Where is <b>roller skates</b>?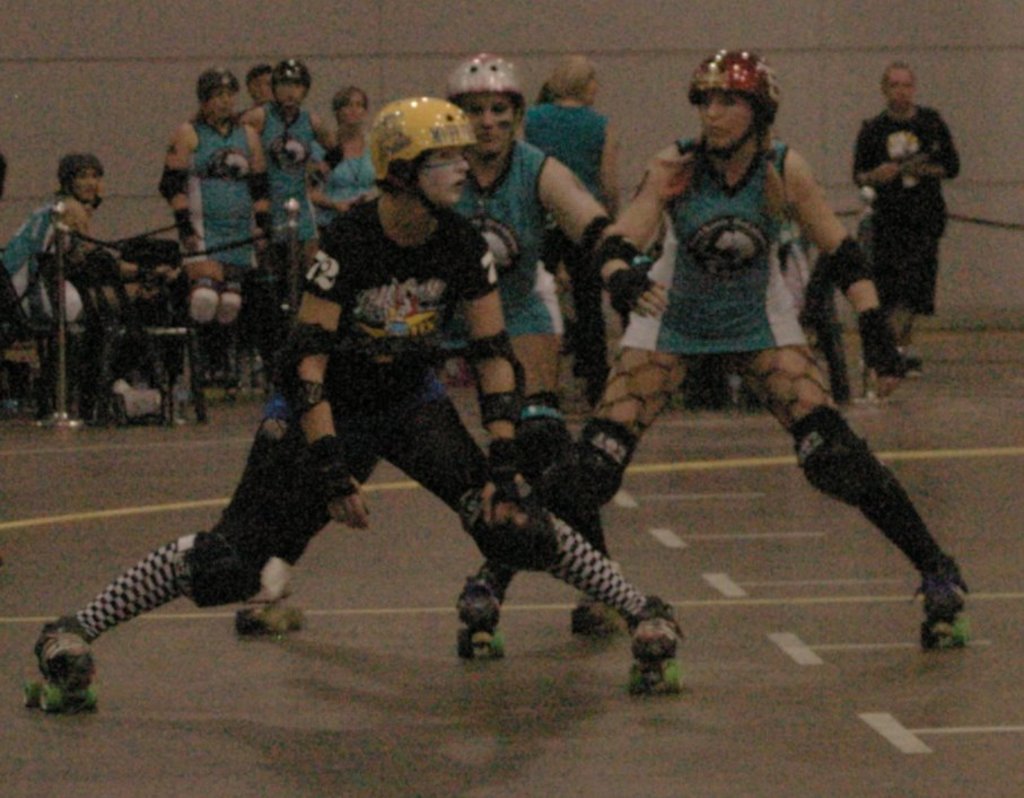
bbox(623, 594, 688, 698).
